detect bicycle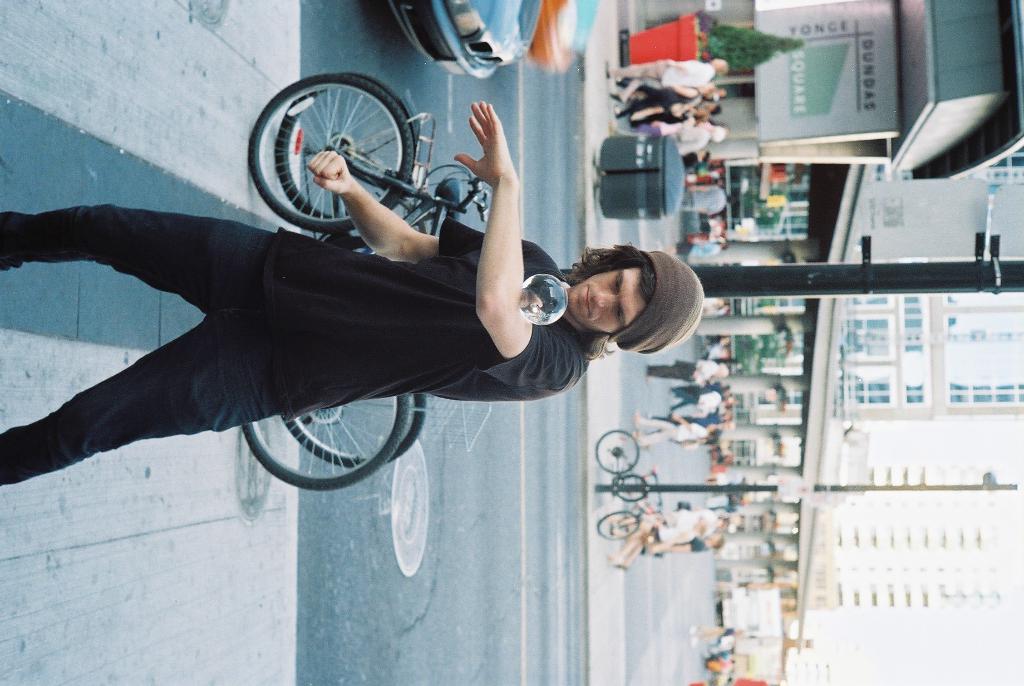
{"left": 602, "top": 428, "right": 650, "bottom": 507}
